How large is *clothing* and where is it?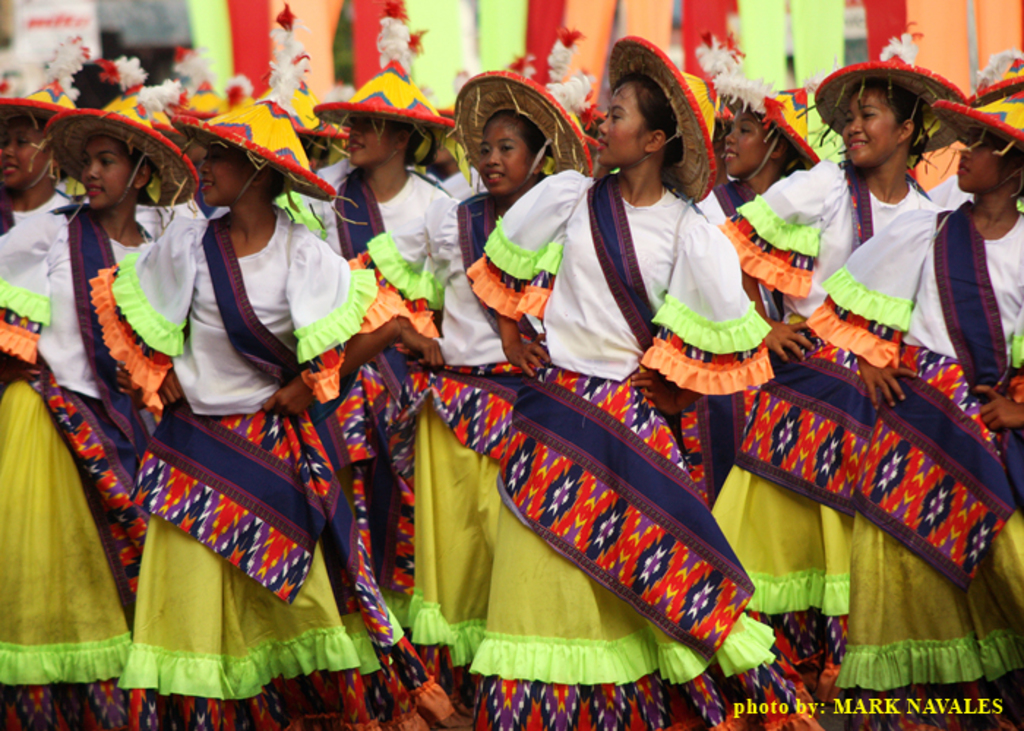
Bounding box: (78, 206, 473, 730).
